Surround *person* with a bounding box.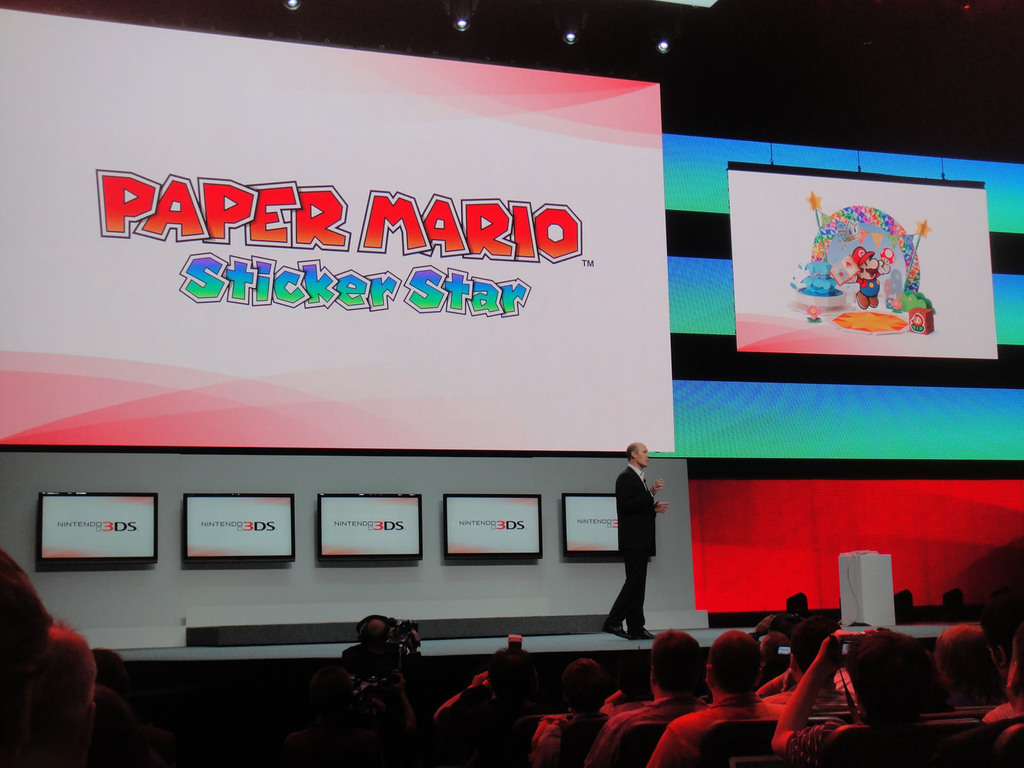
box=[540, 653, 617, 765].
